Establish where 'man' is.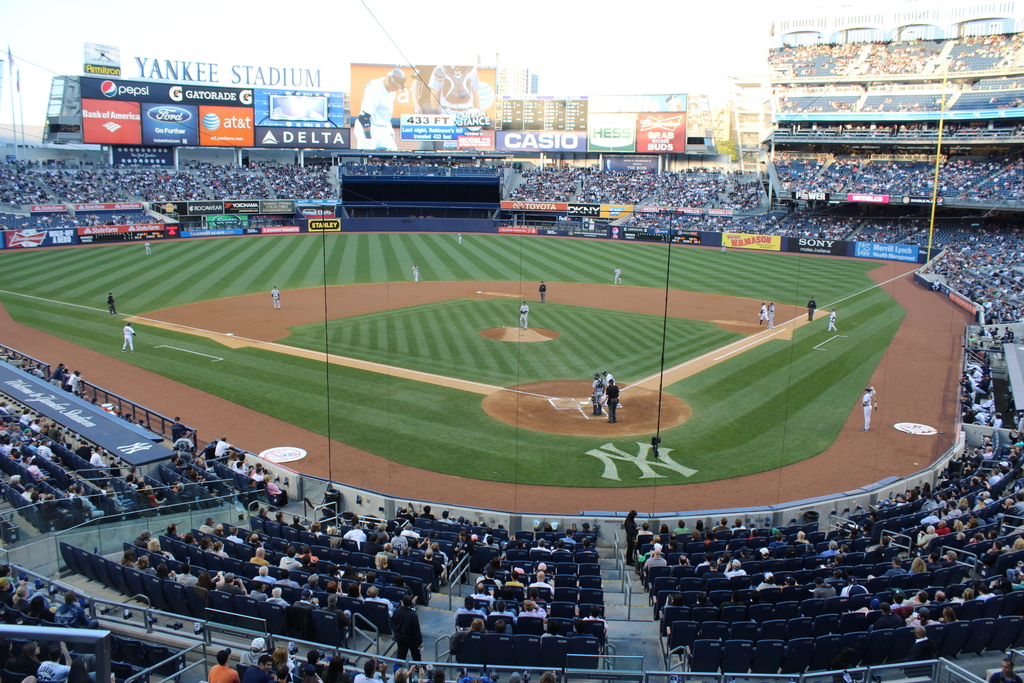
Established at x1=106 y1=292 x2=119 y2=317.
